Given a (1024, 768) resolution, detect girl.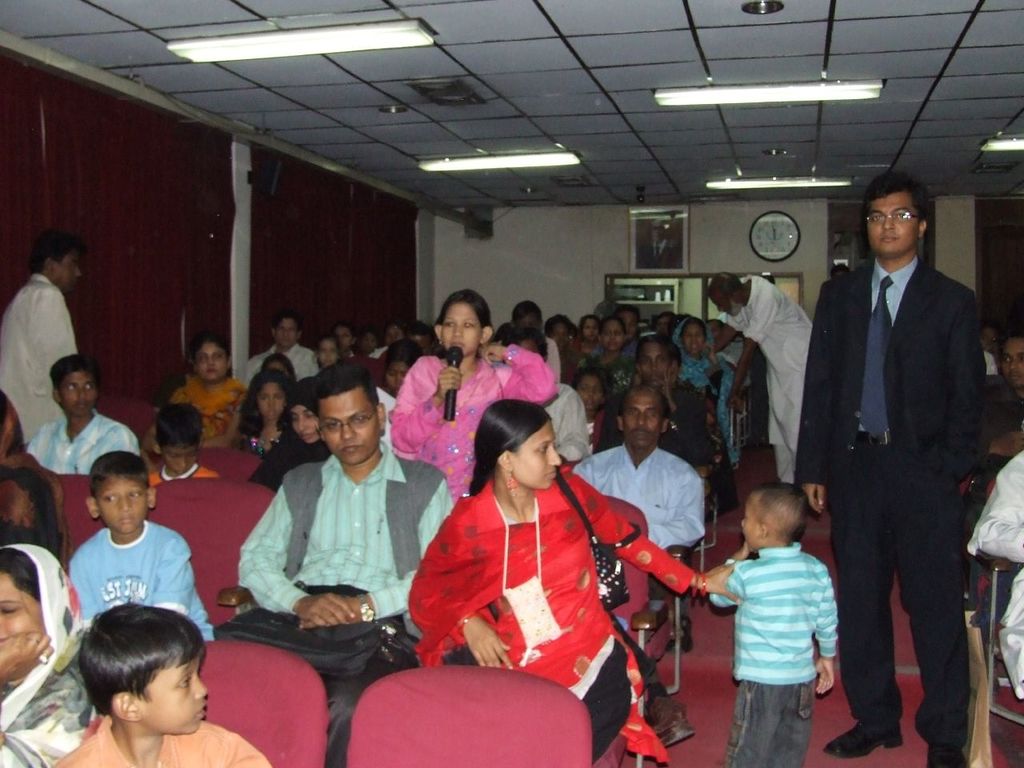
box=[407, 396, 746, 767].
